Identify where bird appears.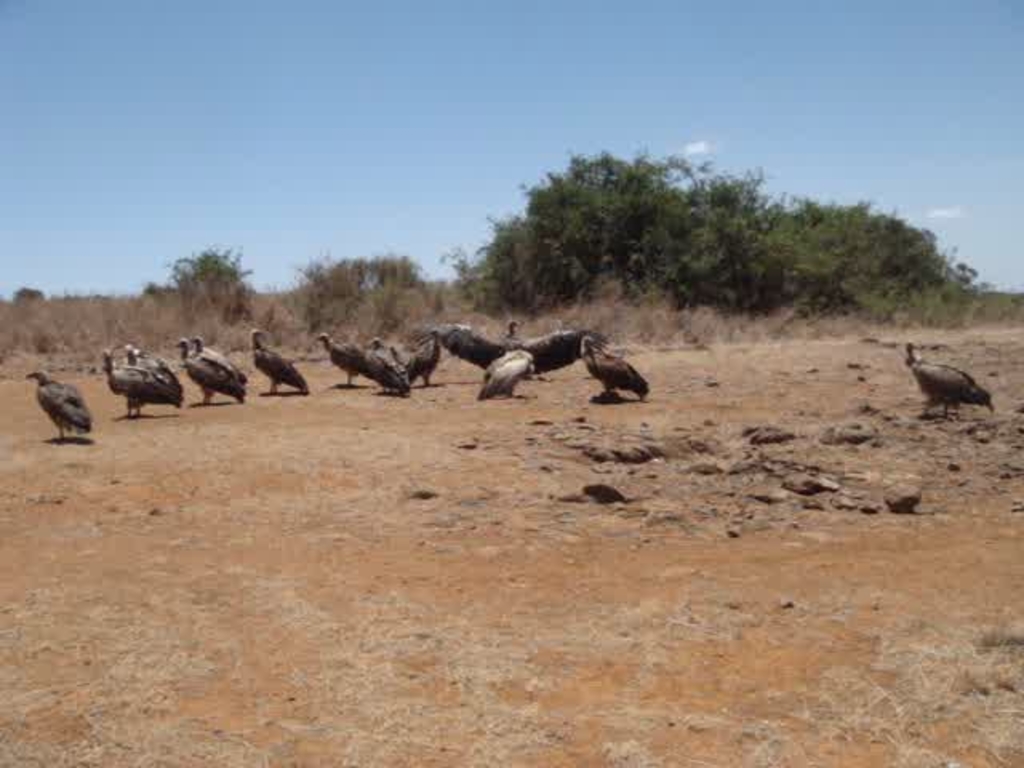
Appears at <region>581, 338, 651, 402</region>.
